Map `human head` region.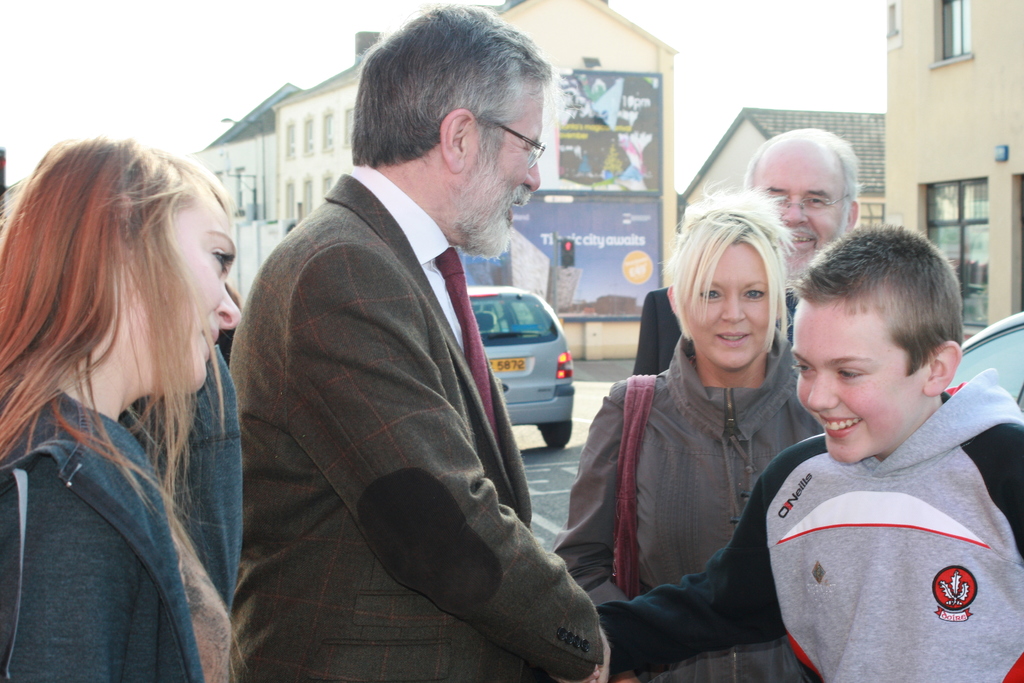
Mapped to pyautogui.locateOnScreen(660, 183, 803, 371).
